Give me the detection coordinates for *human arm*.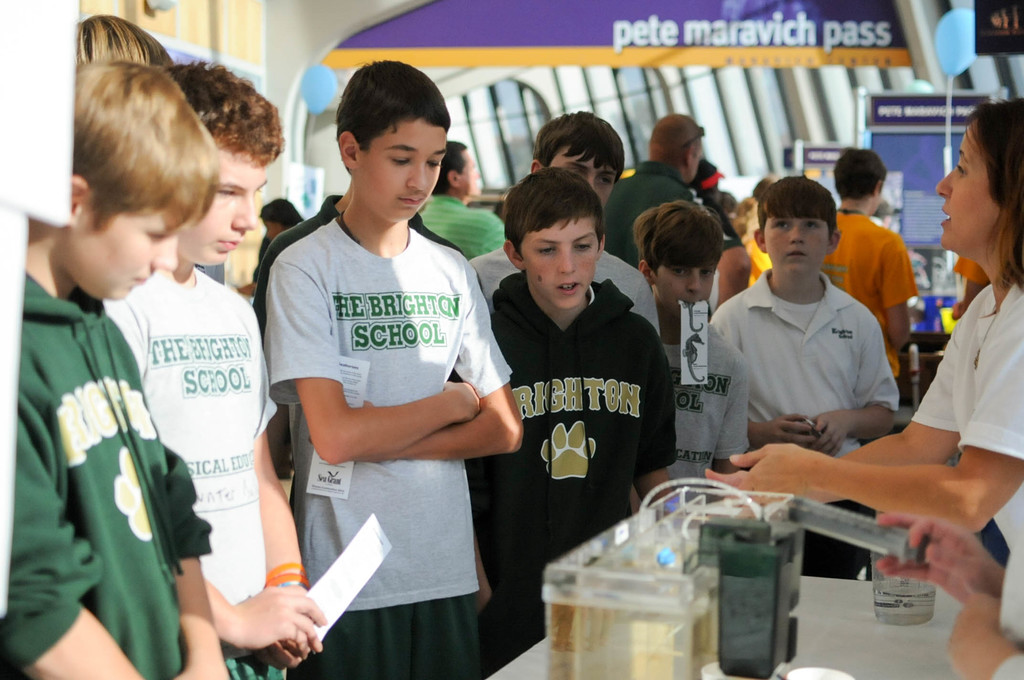
box=[879, 244, 915, 332].
